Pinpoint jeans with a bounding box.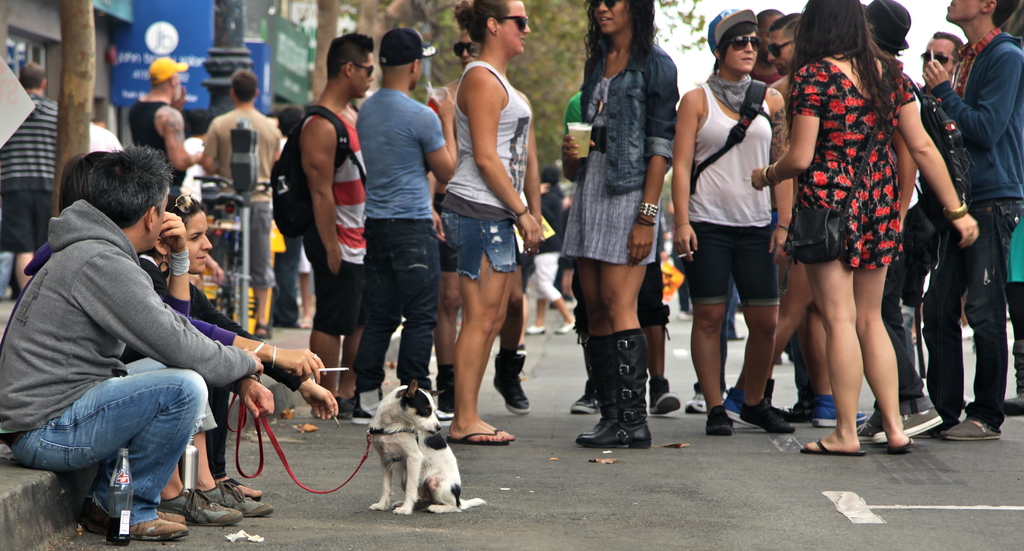
{"left": 572, "top": 45, "right": 673, "bottom": 209}.
